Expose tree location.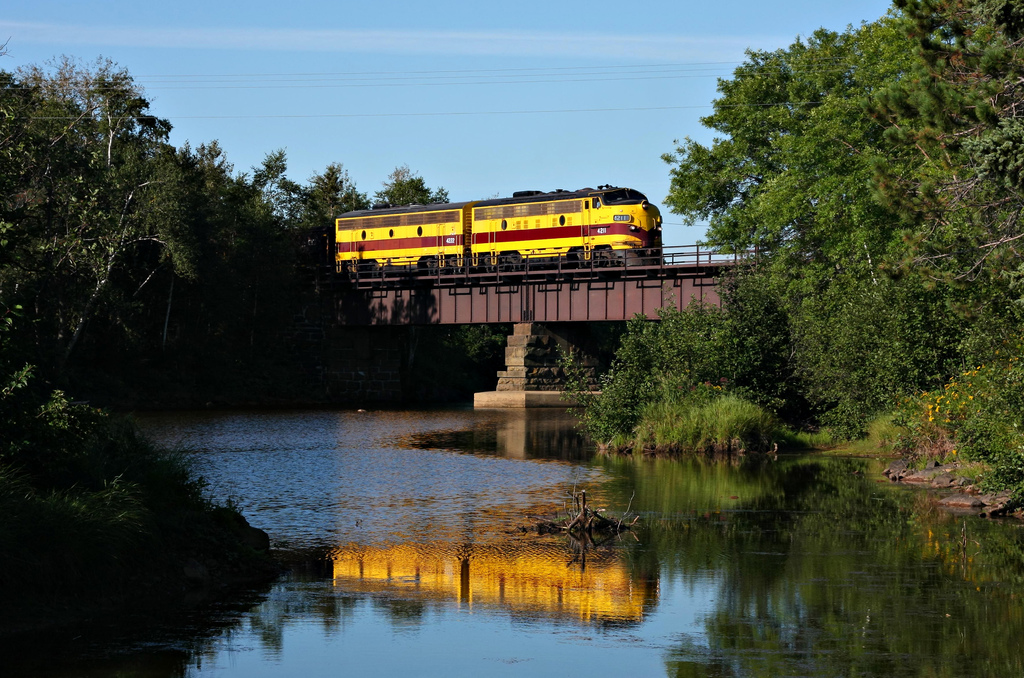
Exposed at <bbox>282, 165, 364, 254</bbox>.
